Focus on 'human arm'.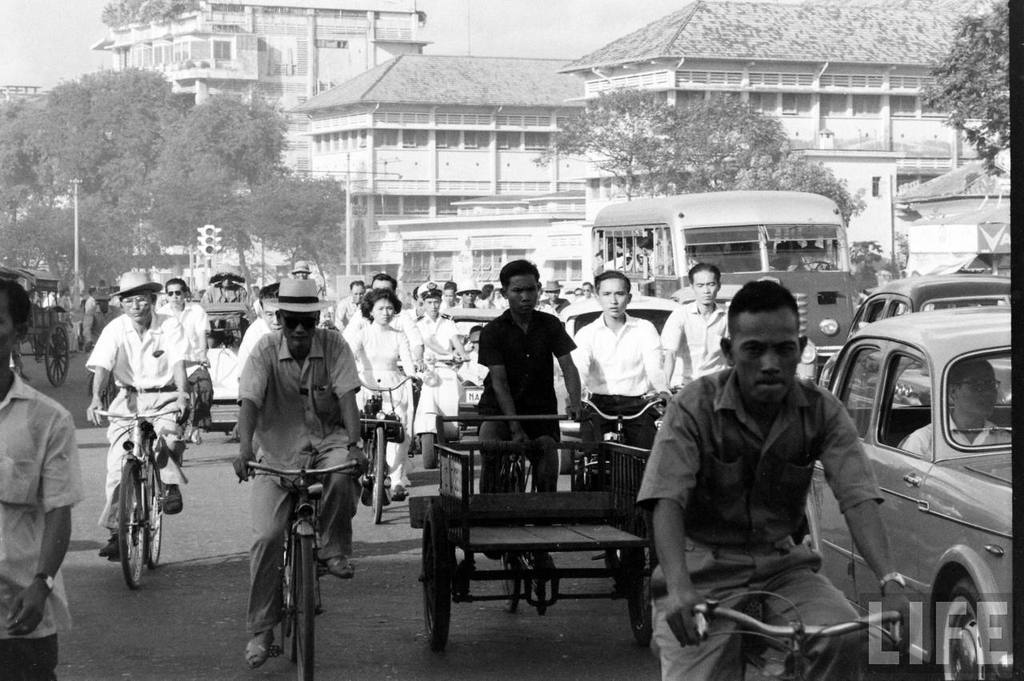
Focused at select_region(446, 318, 472, 371).
